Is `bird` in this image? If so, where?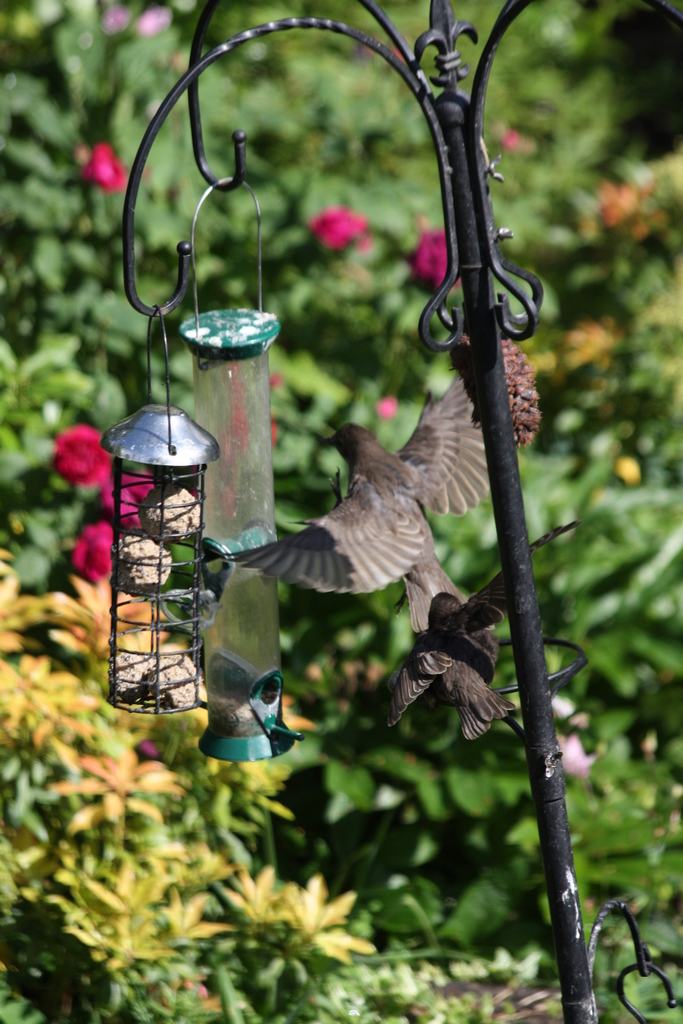
Yes, at (377, 513, 582, 744).
